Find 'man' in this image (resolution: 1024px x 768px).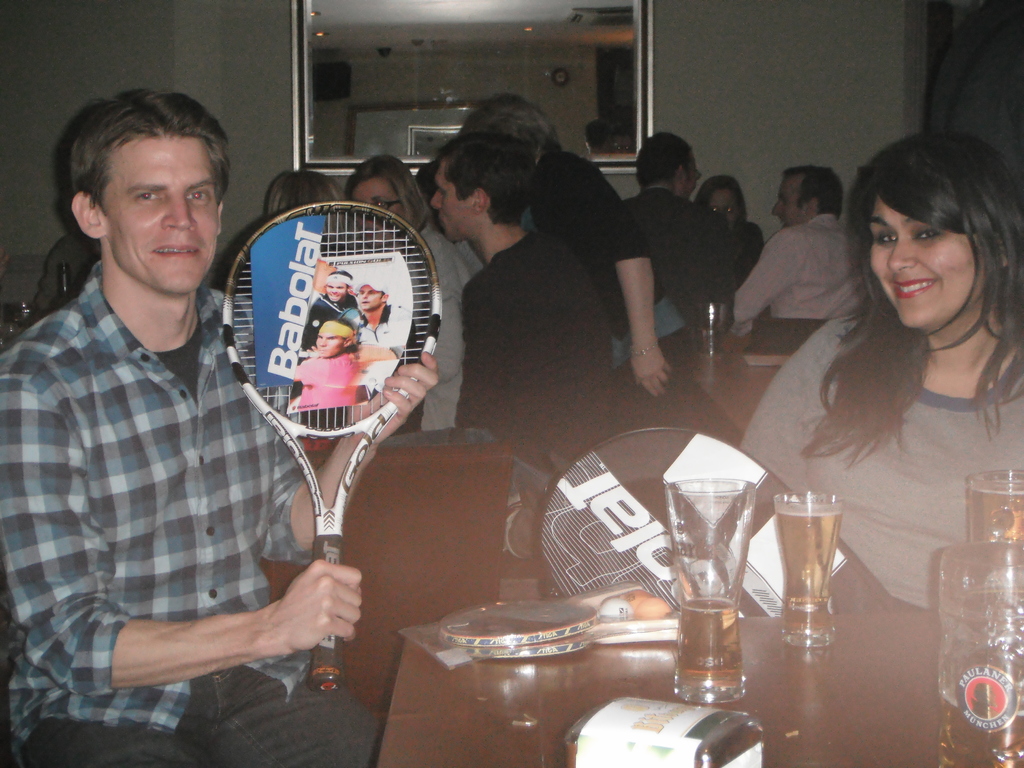
300:270:360:347.
